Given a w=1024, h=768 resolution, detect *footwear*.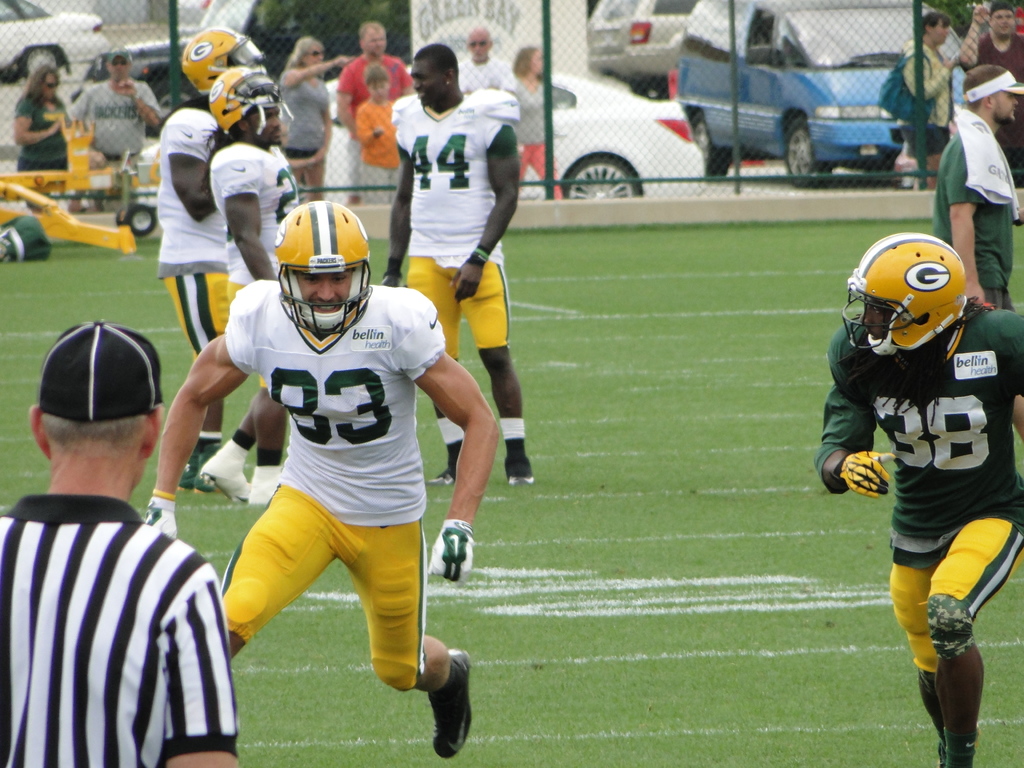
[428,468,456,486].
